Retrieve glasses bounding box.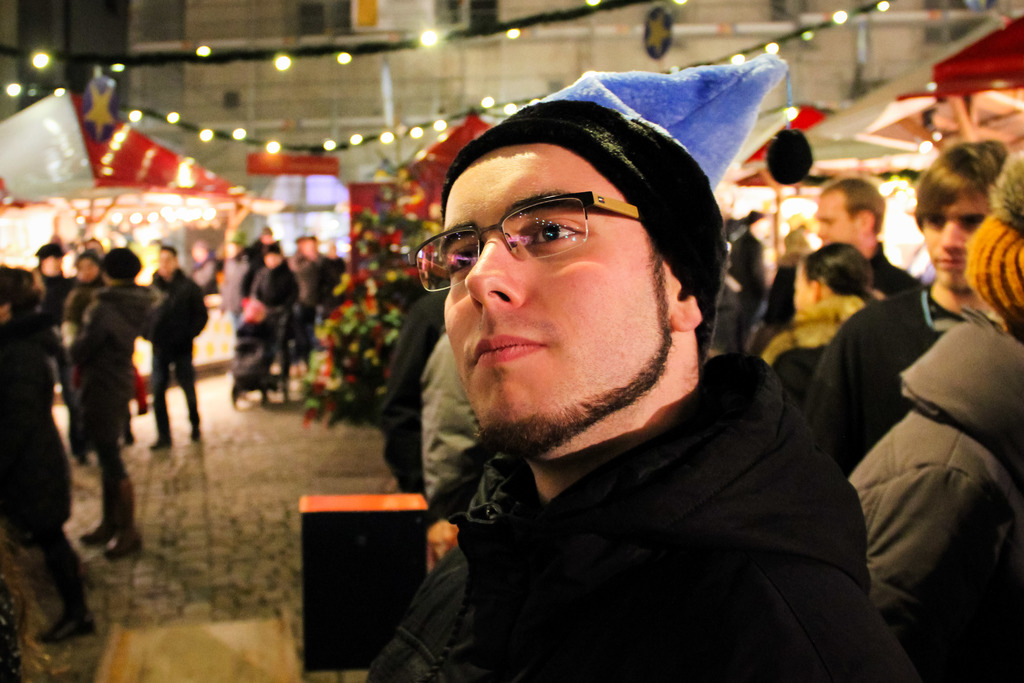
Bounding box: locate(427, 171, 682, 304).
